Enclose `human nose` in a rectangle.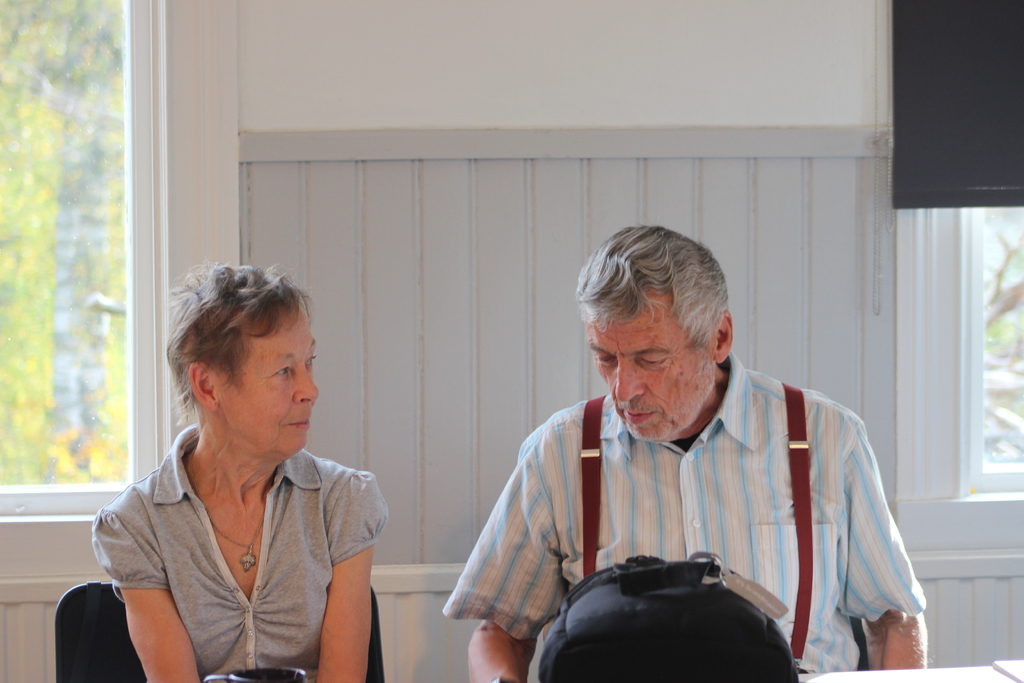
294,365,320,408.
